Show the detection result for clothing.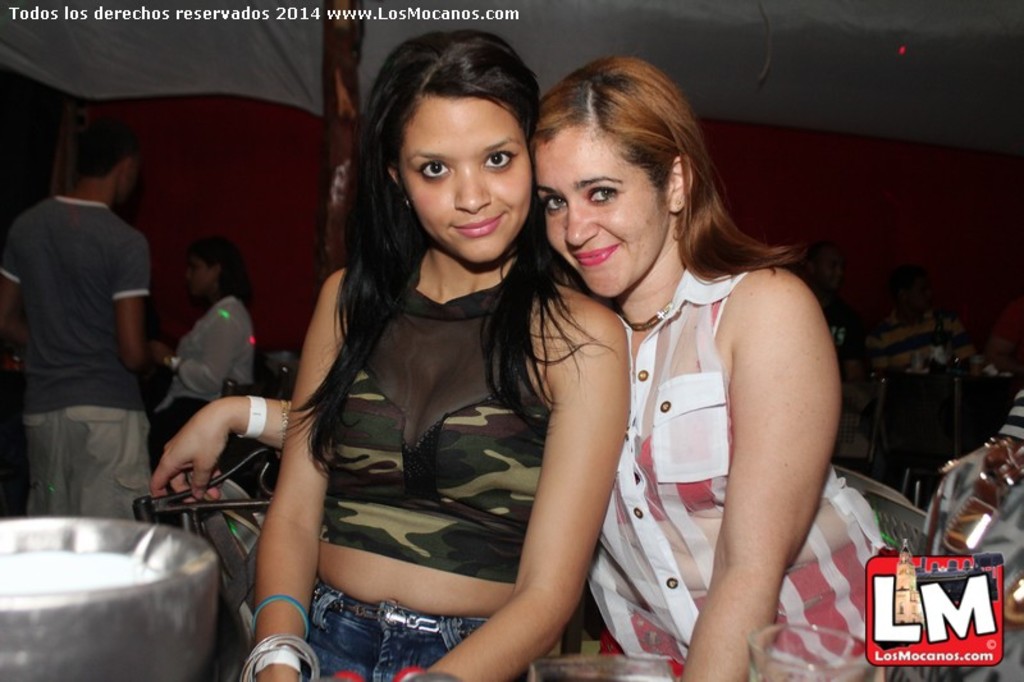
bbox=(317, 273, 526, 575).
